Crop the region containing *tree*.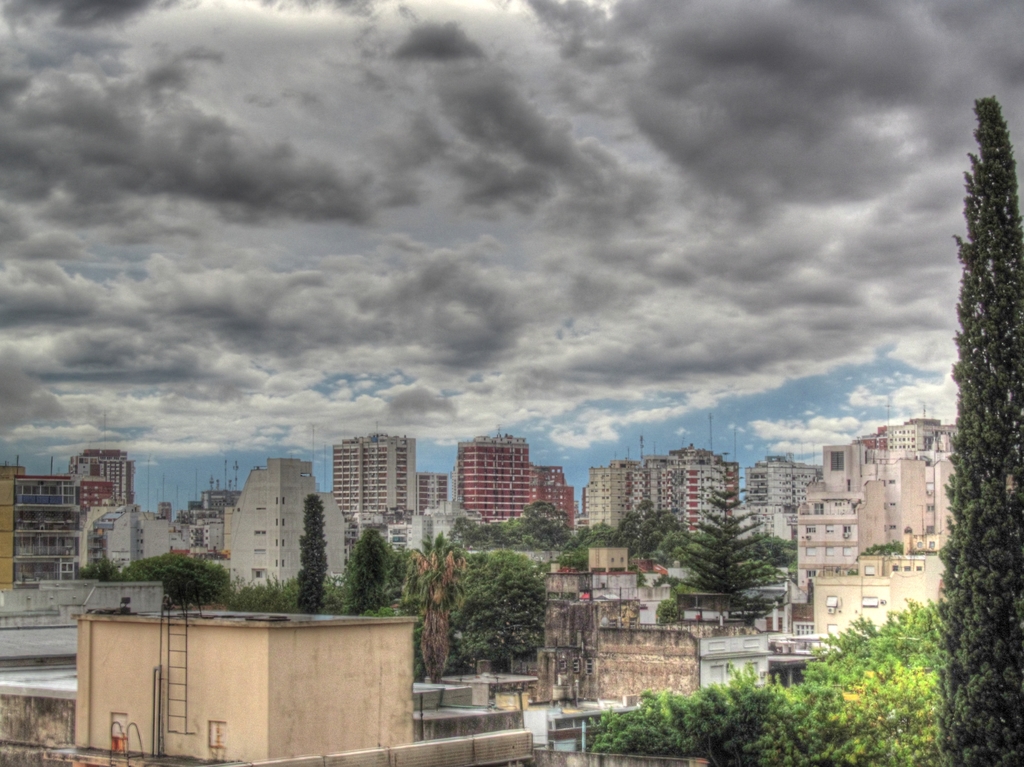
Crop region: x1=634, y1=503, x2=689, y2=562.
